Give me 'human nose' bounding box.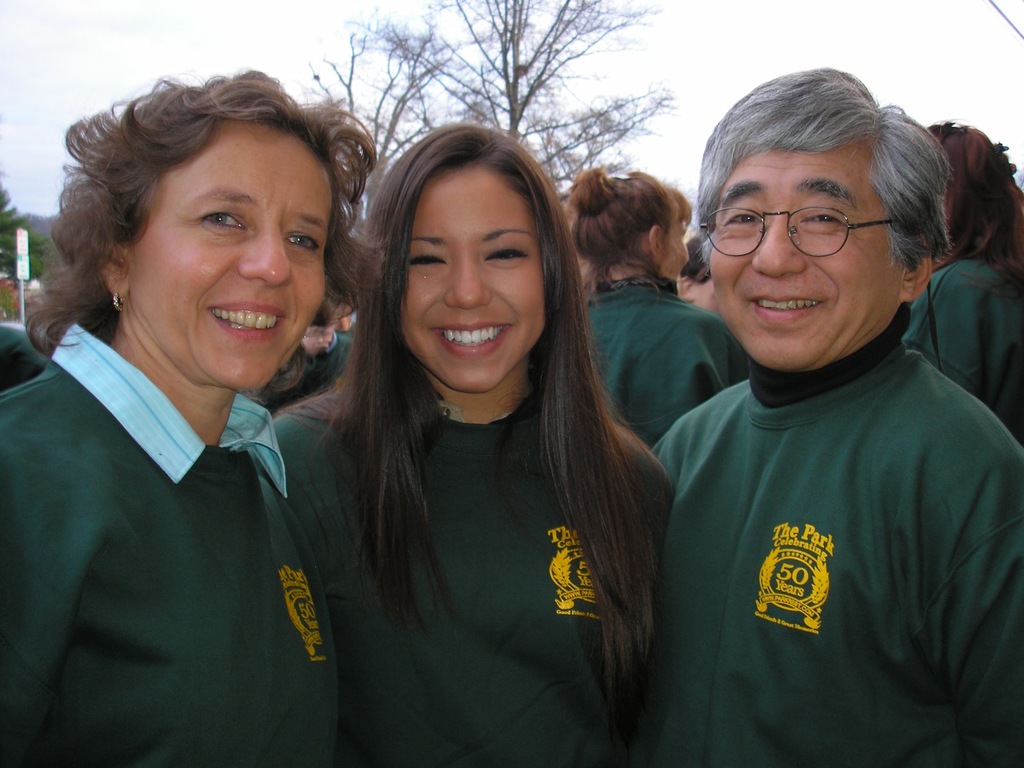
detection(751, 217, 804, 278).
